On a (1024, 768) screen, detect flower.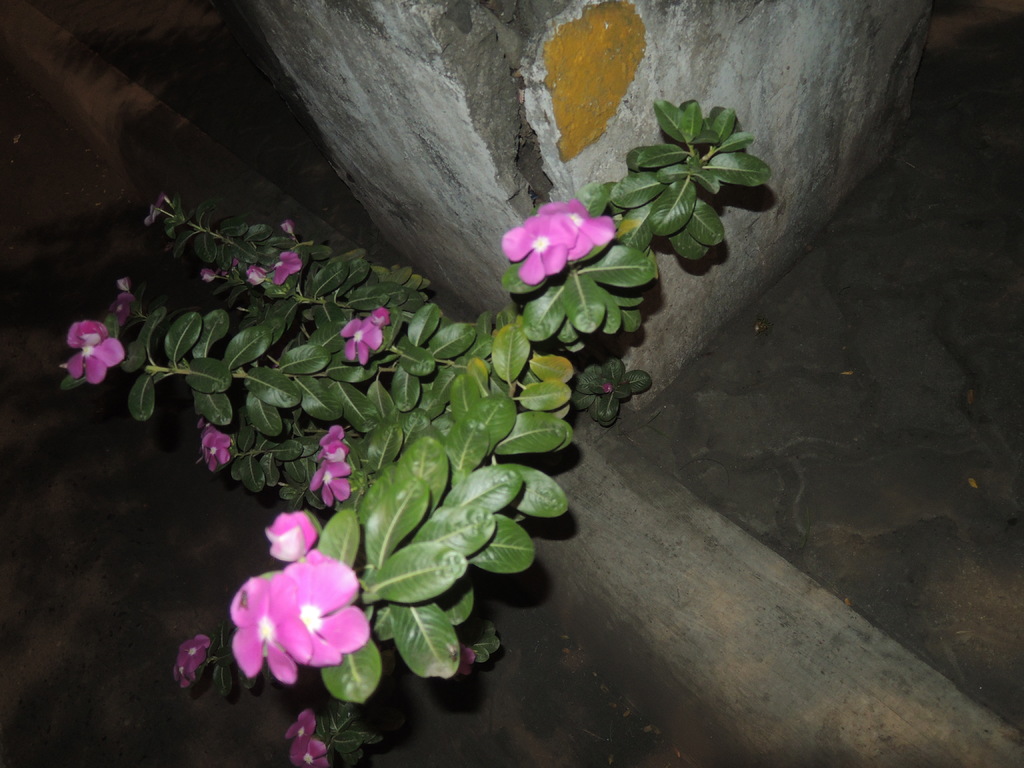
detection(536, 191, 625, 259).
